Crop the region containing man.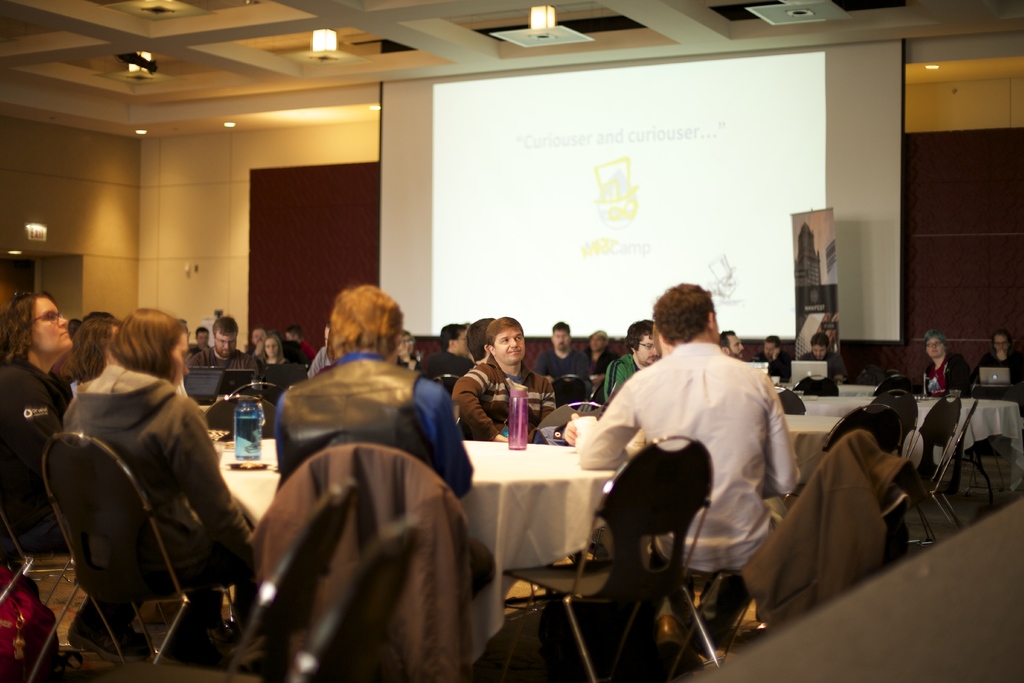
Crop region: pyautogui.locateOnScreen(719, 331, 745, 359).
